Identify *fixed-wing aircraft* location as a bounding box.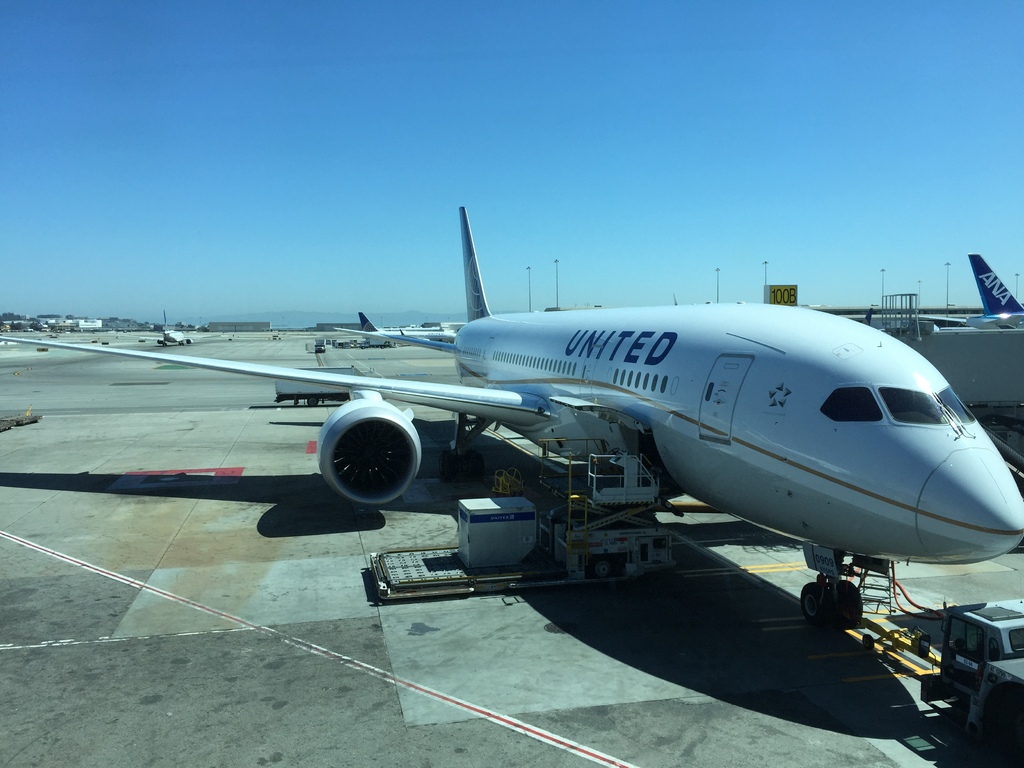
box(968, 255, 1023, 330).
